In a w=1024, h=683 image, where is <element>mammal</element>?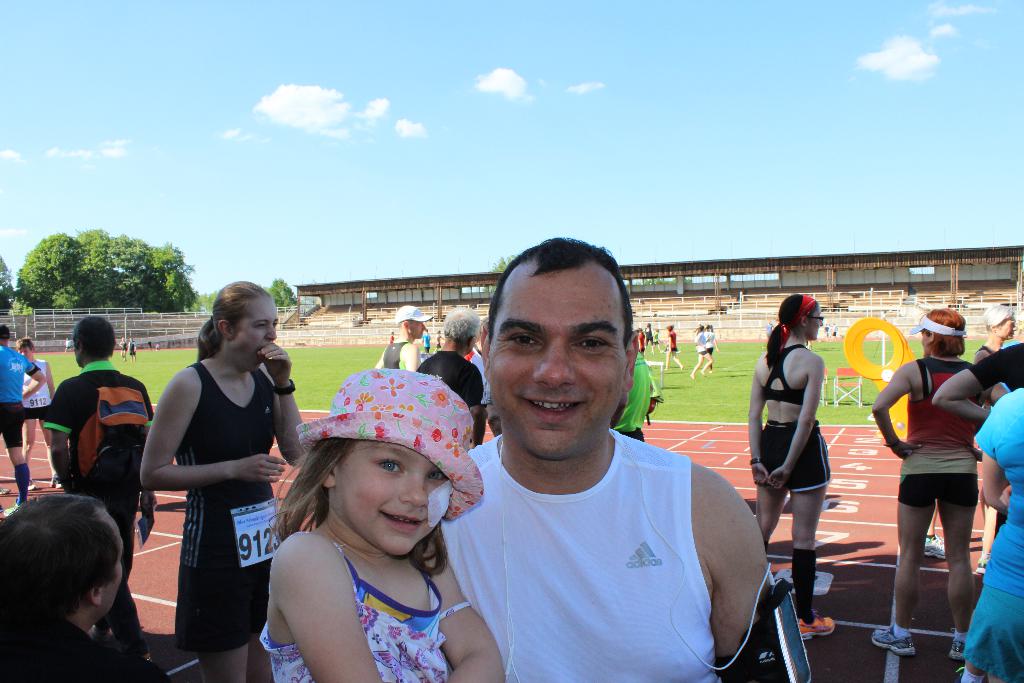
box(0, 319, 47, 520).
